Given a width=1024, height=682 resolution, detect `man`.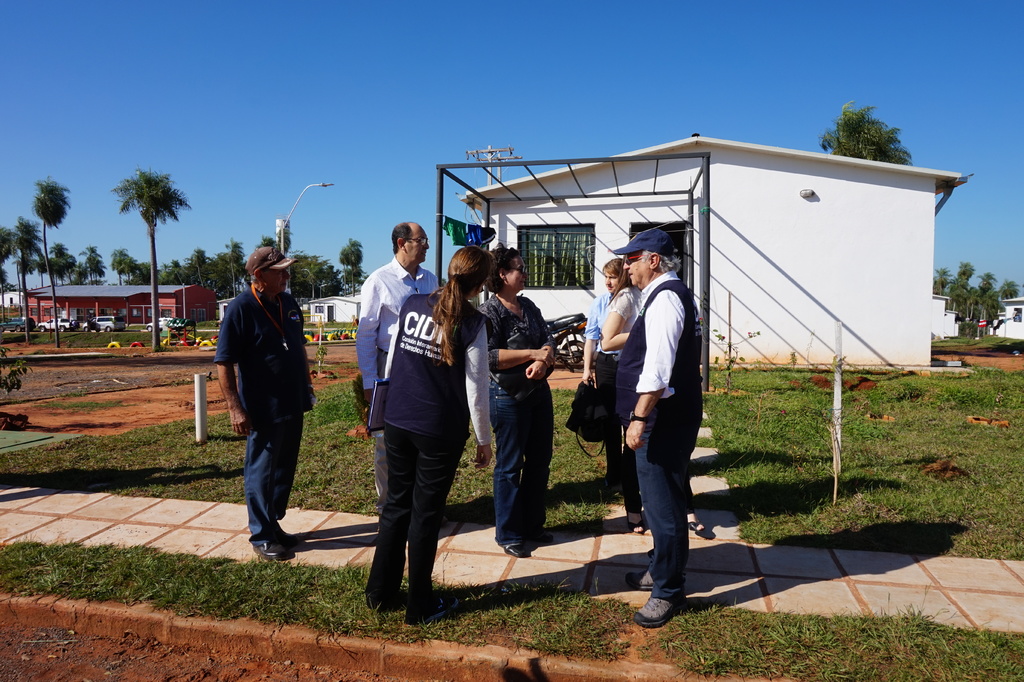
609, 222, 705, 632.
